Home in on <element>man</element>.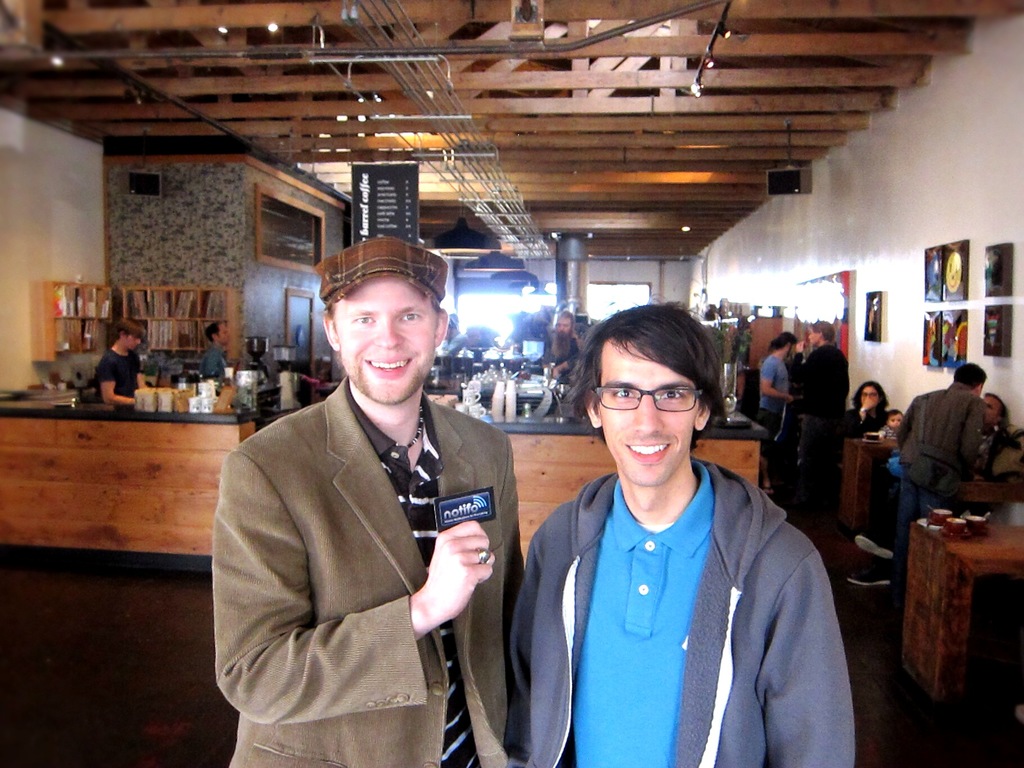
Homed in at (left=218, top=219, right=523, bottom=766).
